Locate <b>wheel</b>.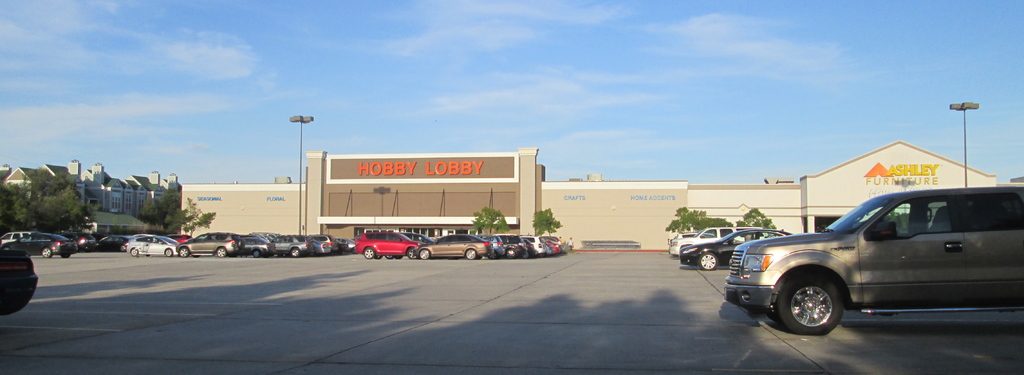
Bounding box: Rect(291, 246, 301, 256).
